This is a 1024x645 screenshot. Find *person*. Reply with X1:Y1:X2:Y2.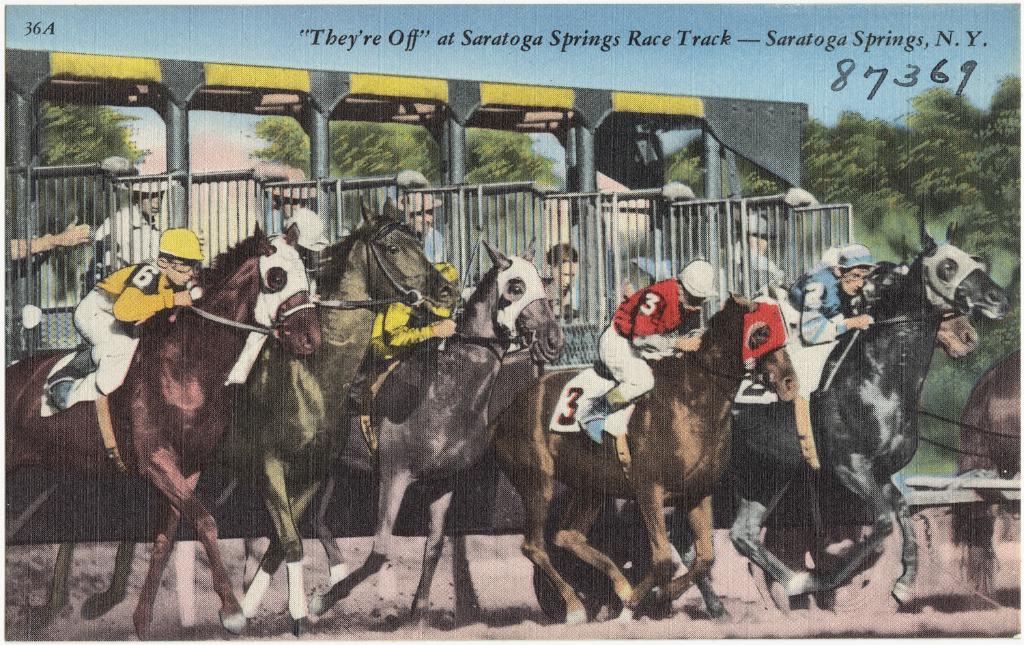
574:259:719:446.
